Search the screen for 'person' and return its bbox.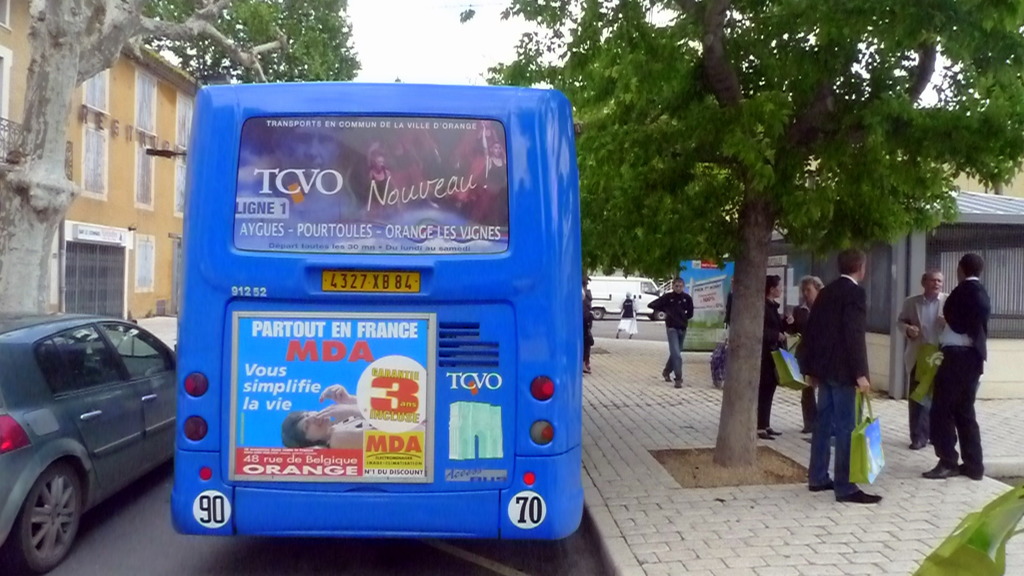
Found: BBox(278, 387, 362, 453).
